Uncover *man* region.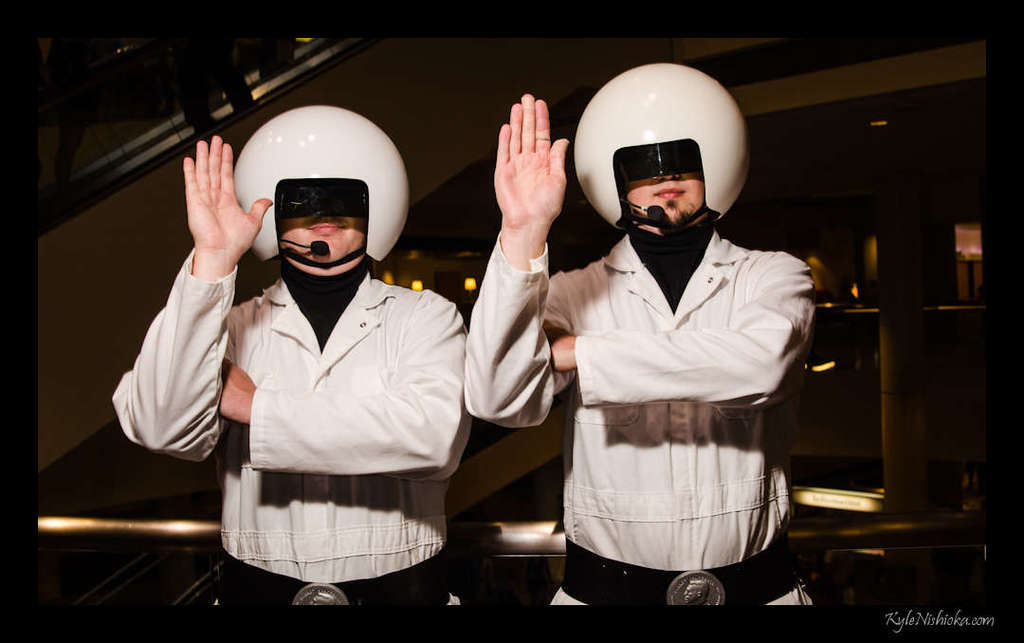
Uncovered: select_region(461, 60, 815, 613).
